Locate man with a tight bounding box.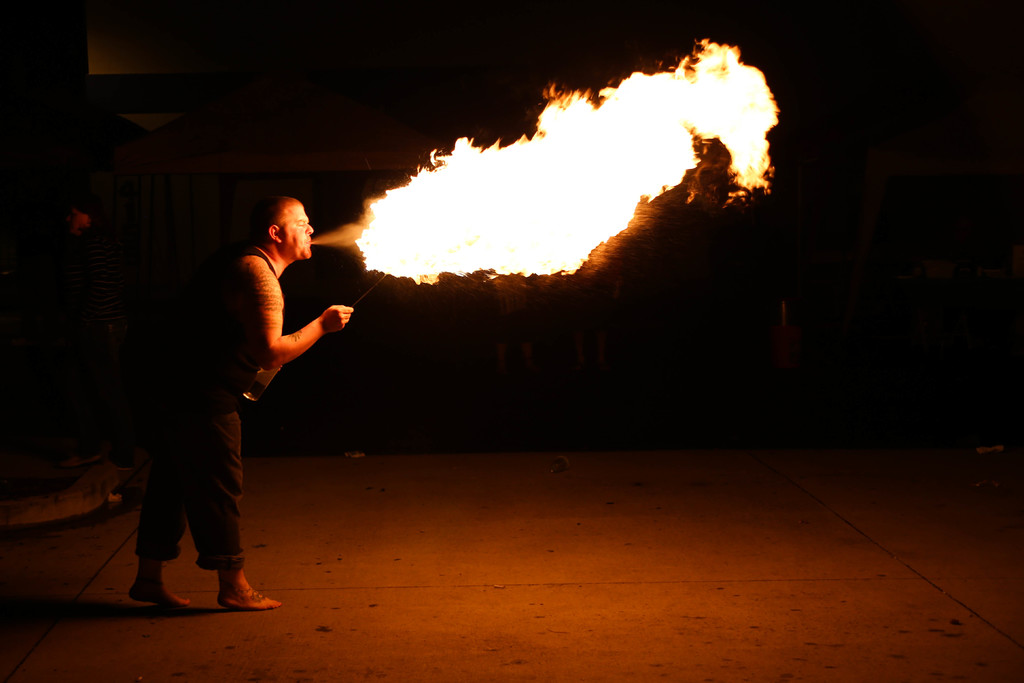
{"x1": 136, "y1": 180, "x2": 363, "y2": 609}.
